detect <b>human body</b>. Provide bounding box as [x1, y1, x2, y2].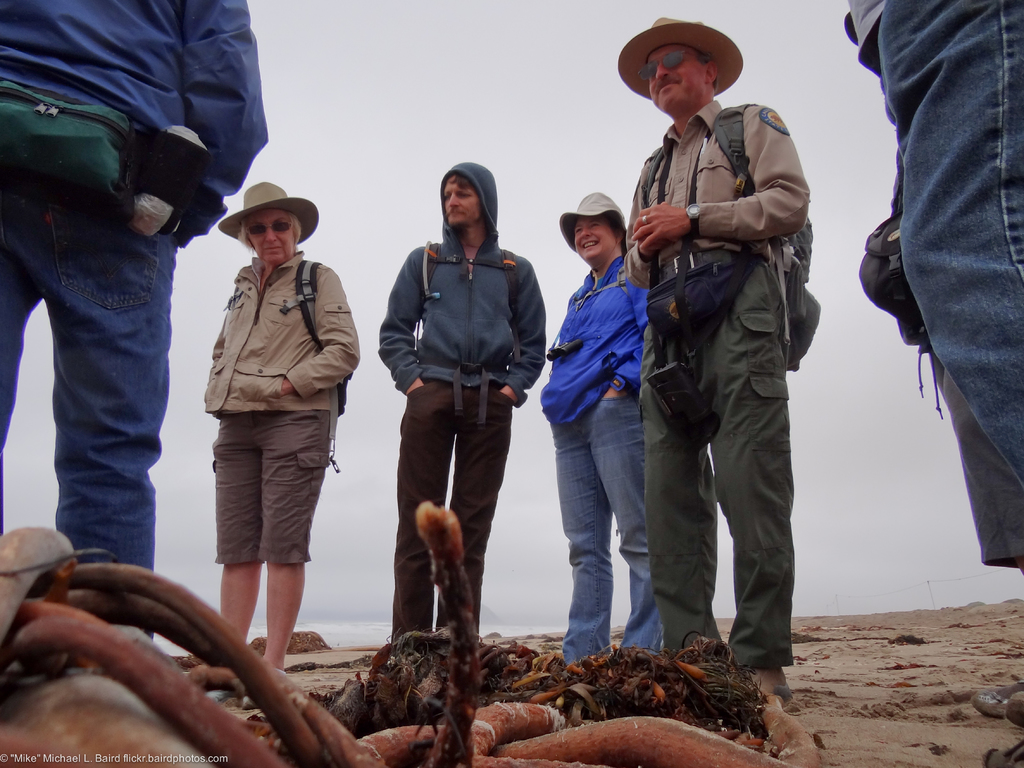
[198, 250, 362, 711].
